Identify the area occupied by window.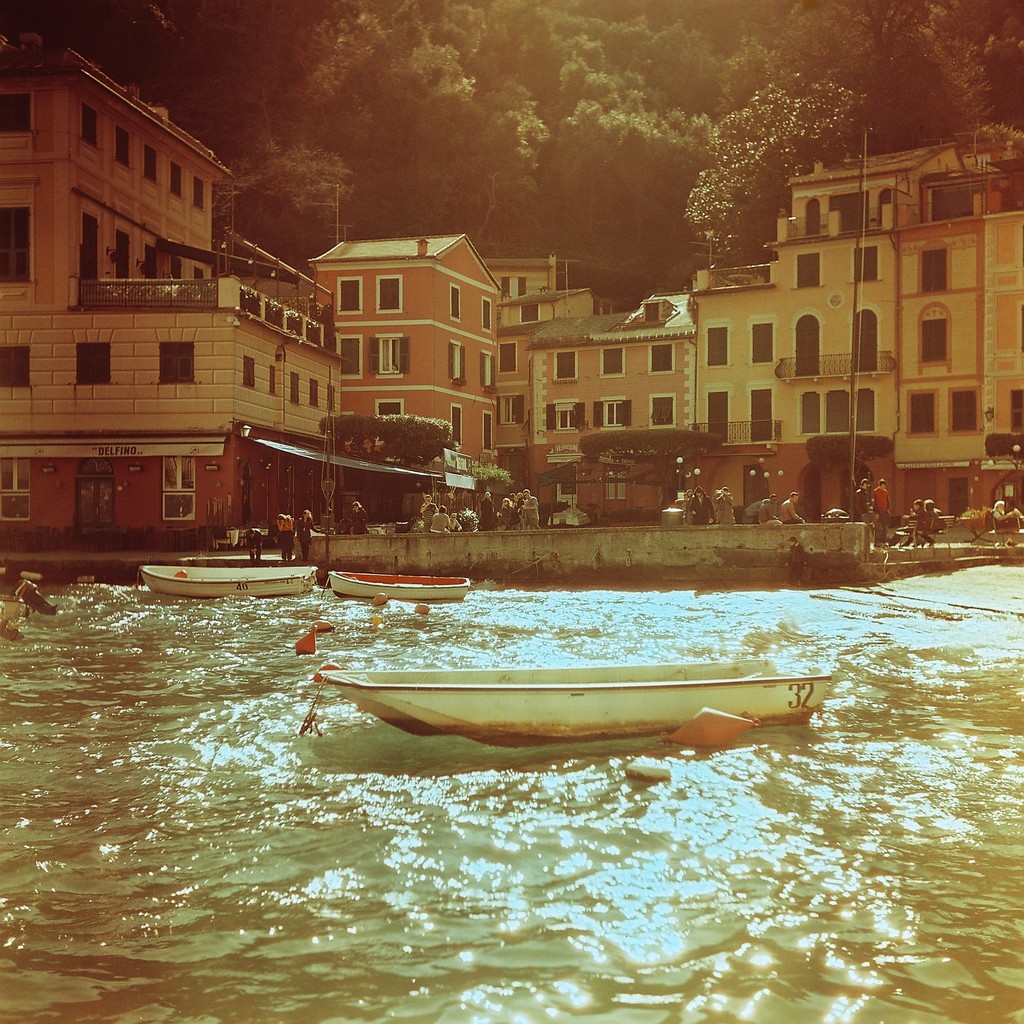
Area: BBox(824, 389, 851, 433).
